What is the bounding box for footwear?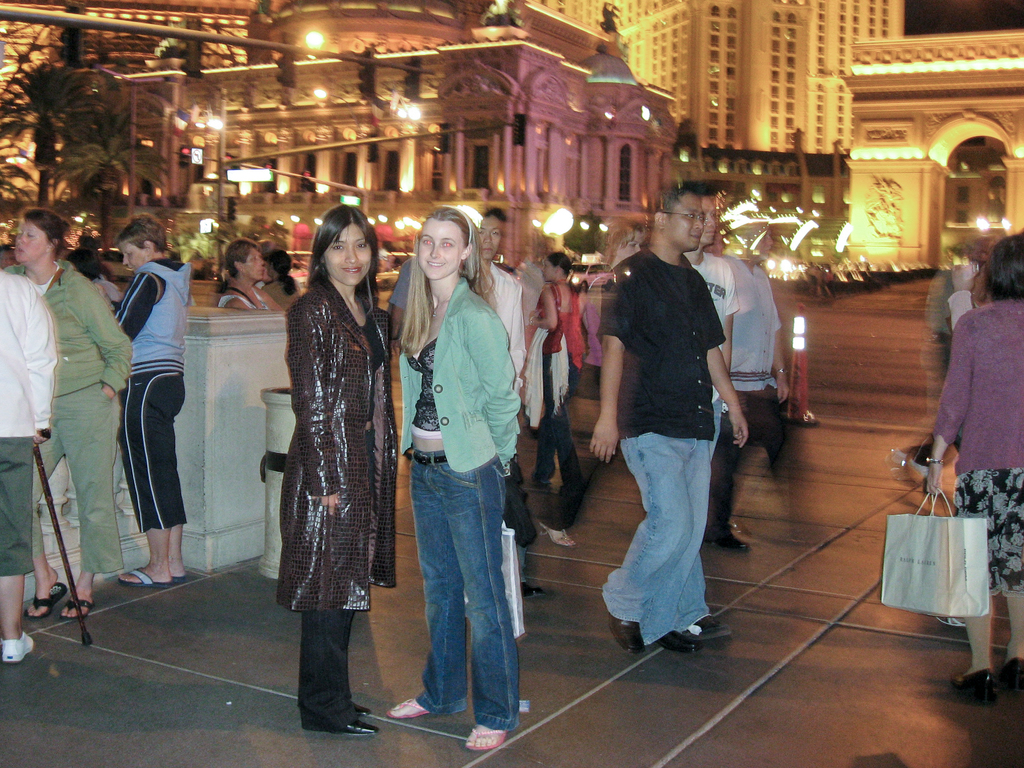
(468,731,509,749).
